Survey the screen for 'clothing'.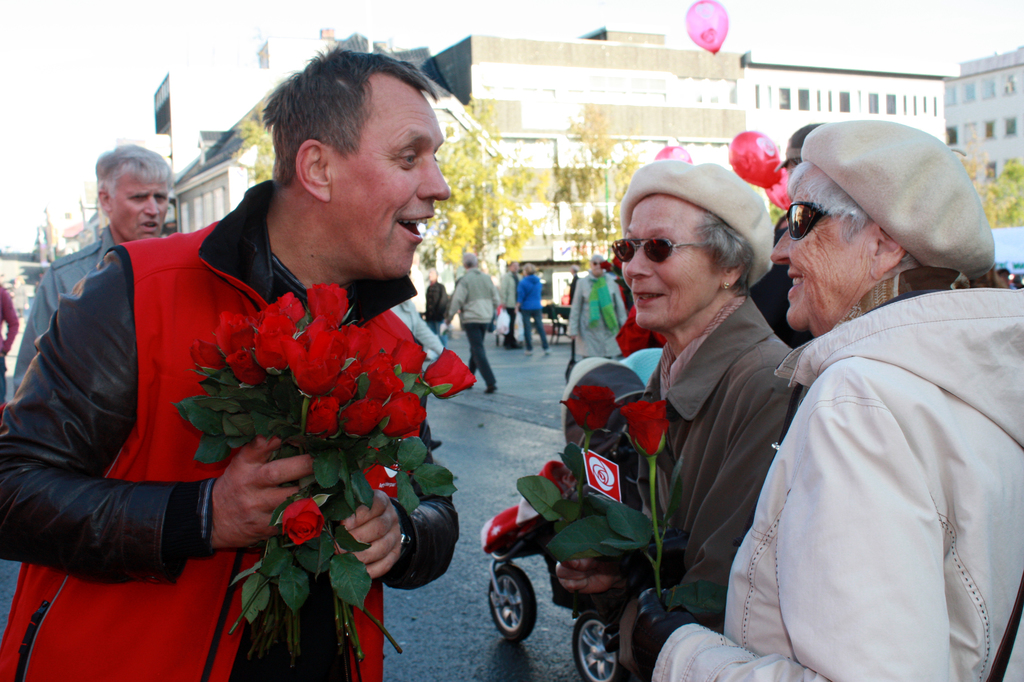
Survey found: bbox(565, 274, 622, 362).
